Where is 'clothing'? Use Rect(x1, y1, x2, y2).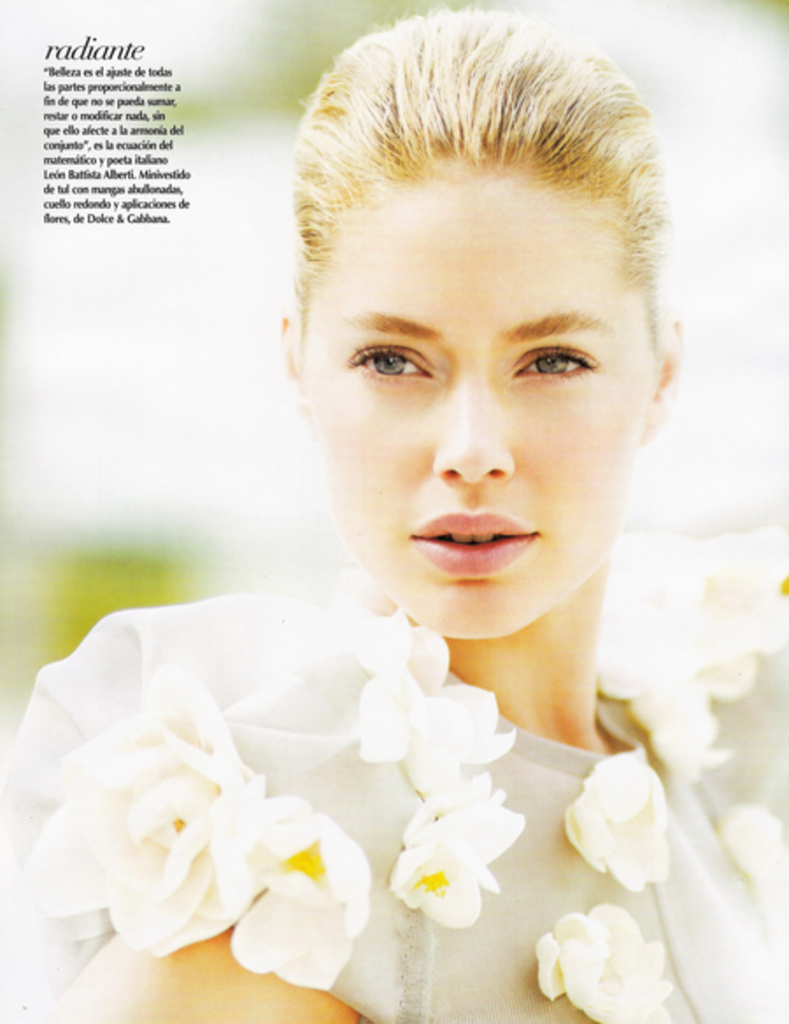
Rect(0, 572, 787, 1022).
